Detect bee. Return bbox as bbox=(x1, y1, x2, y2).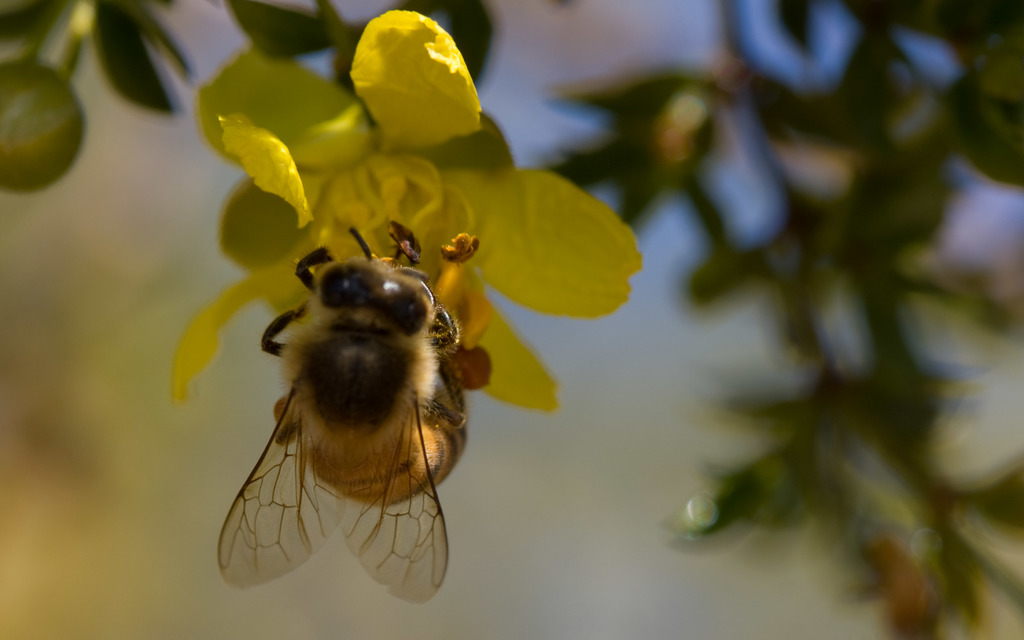
bbox=(212, 226, 471, 603).
